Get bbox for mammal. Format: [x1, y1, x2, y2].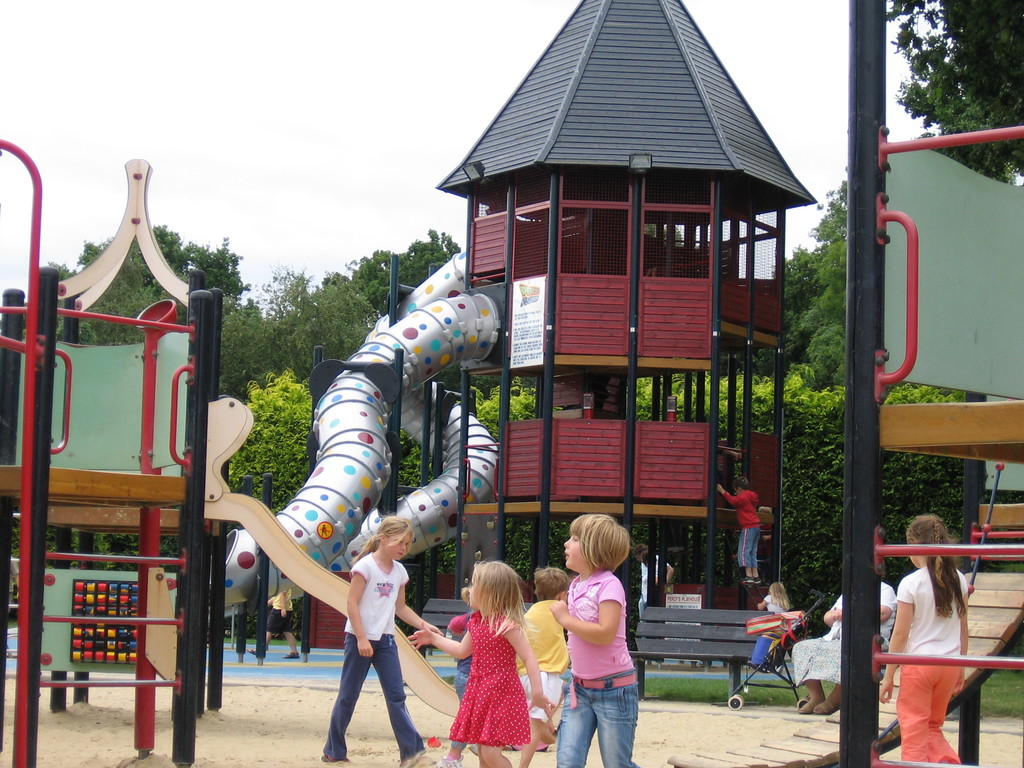
[785, 559, 898, 719].
